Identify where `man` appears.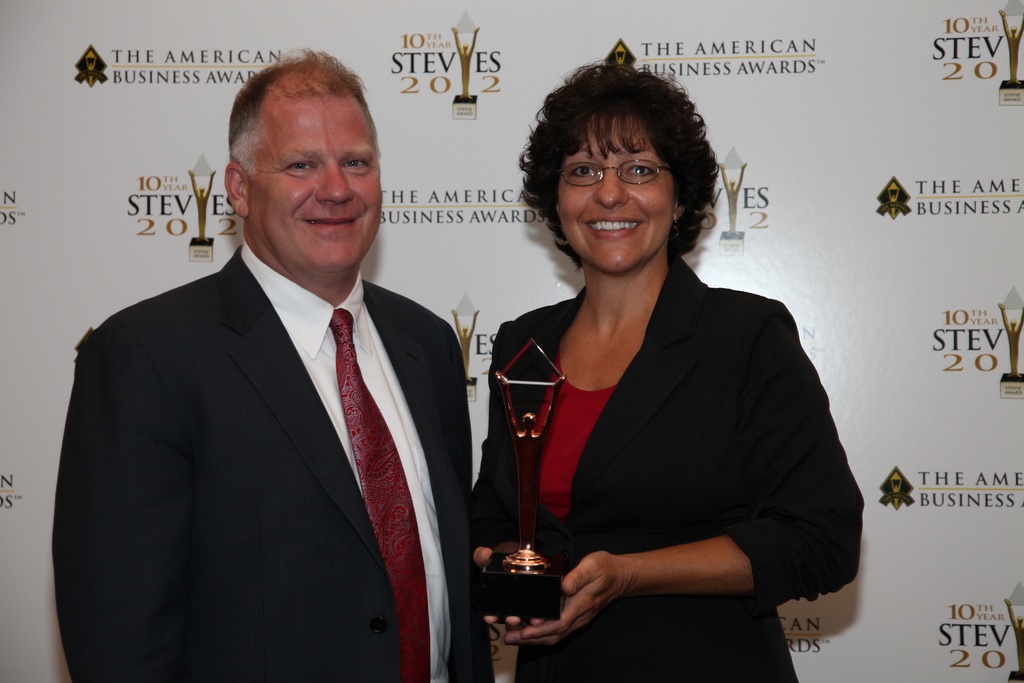
Appears at {"left": 53, "top": 49, "right": 495, "bottom": 682}.
